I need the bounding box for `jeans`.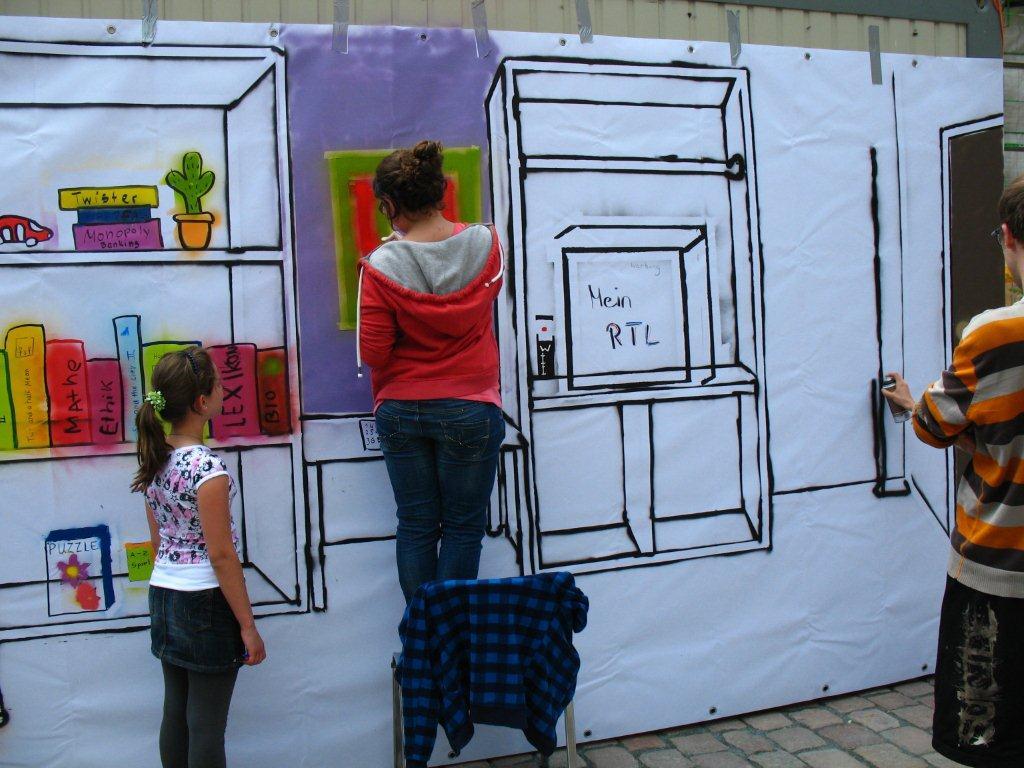
Here it is: x1=367, y1=393, x2=508, y2=626.
